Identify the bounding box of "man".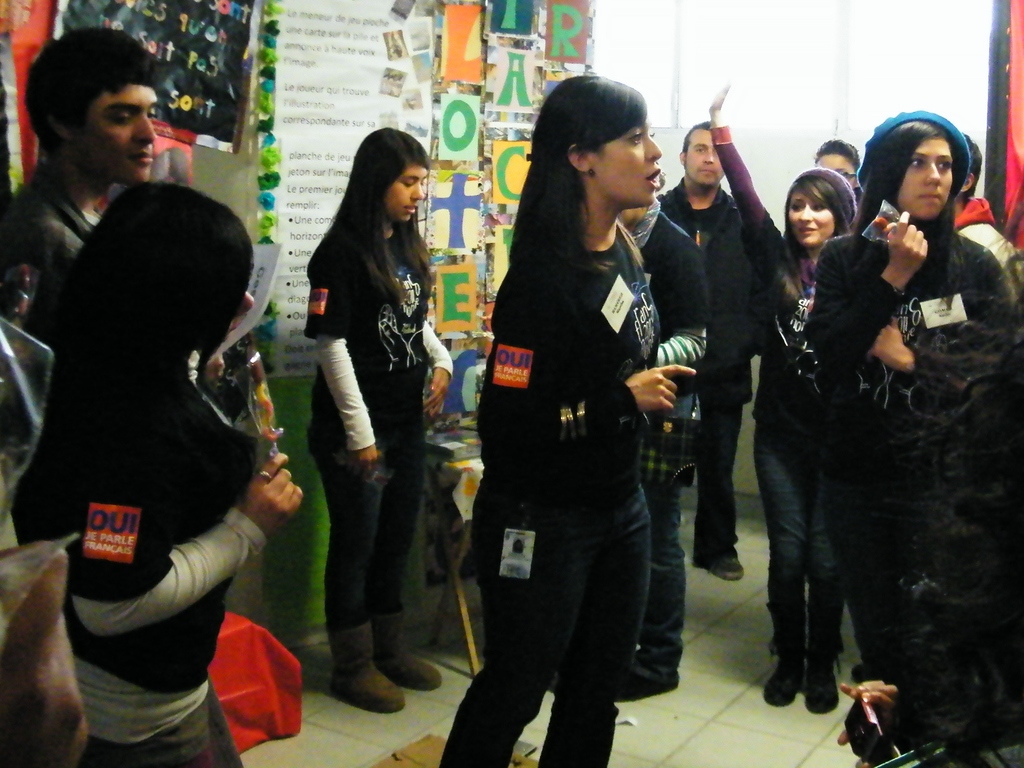
{"x1": 646, "y1": 112, "x2": 771, "y2": 580}.
